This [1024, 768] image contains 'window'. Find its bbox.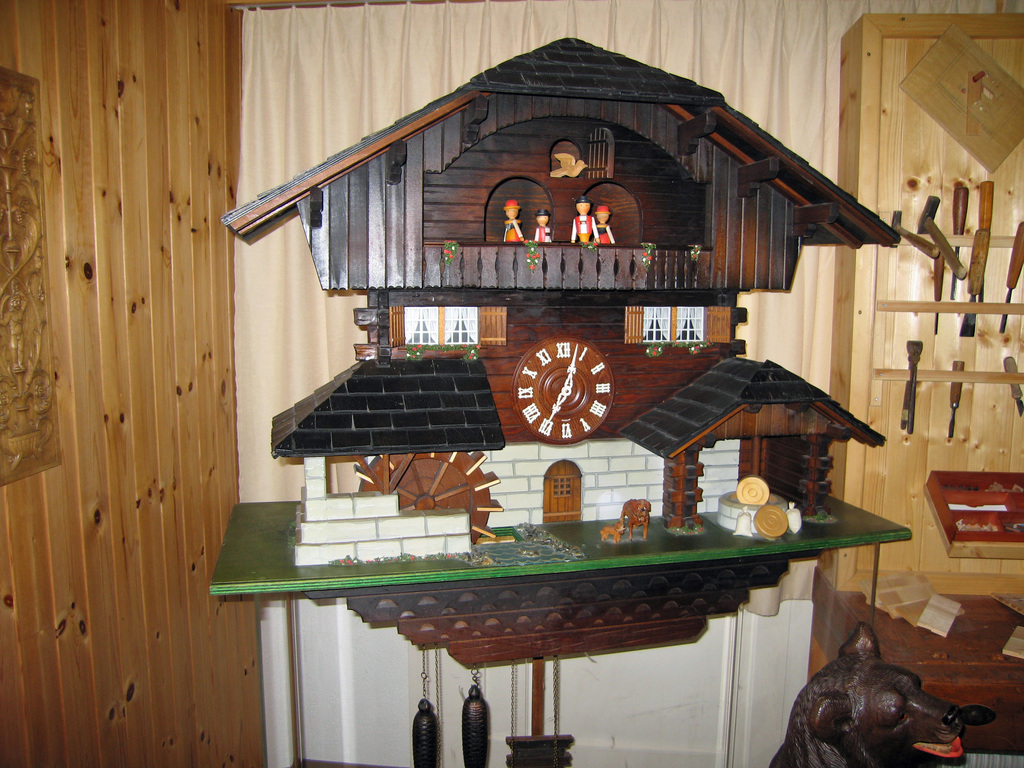
detection(624, 305, 730, 345).
